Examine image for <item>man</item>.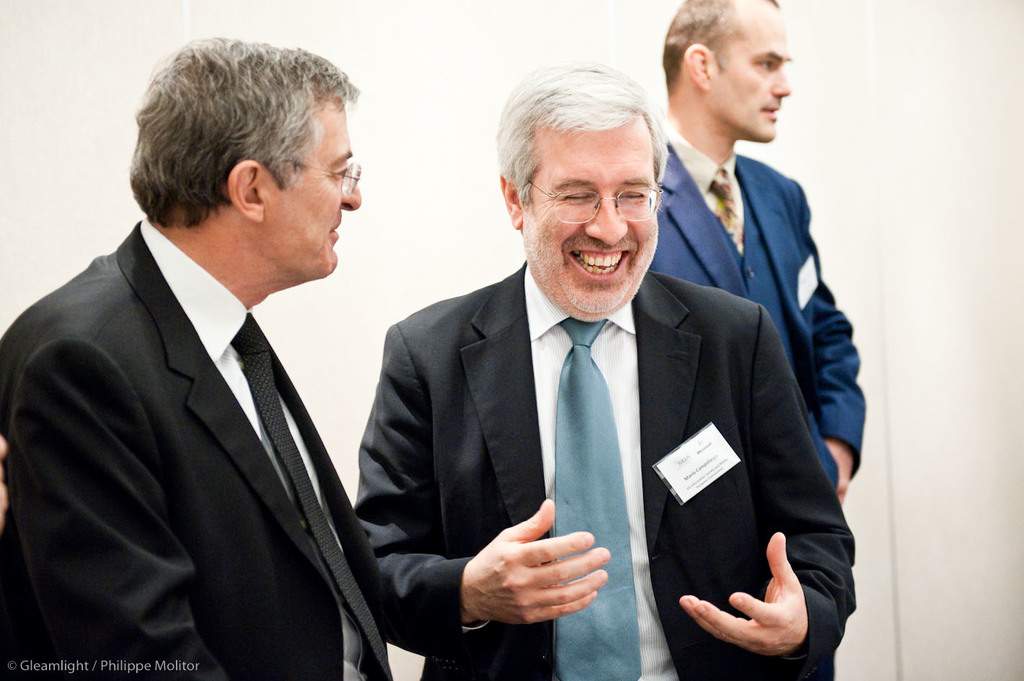
Examination result: 646/0/868/492.
